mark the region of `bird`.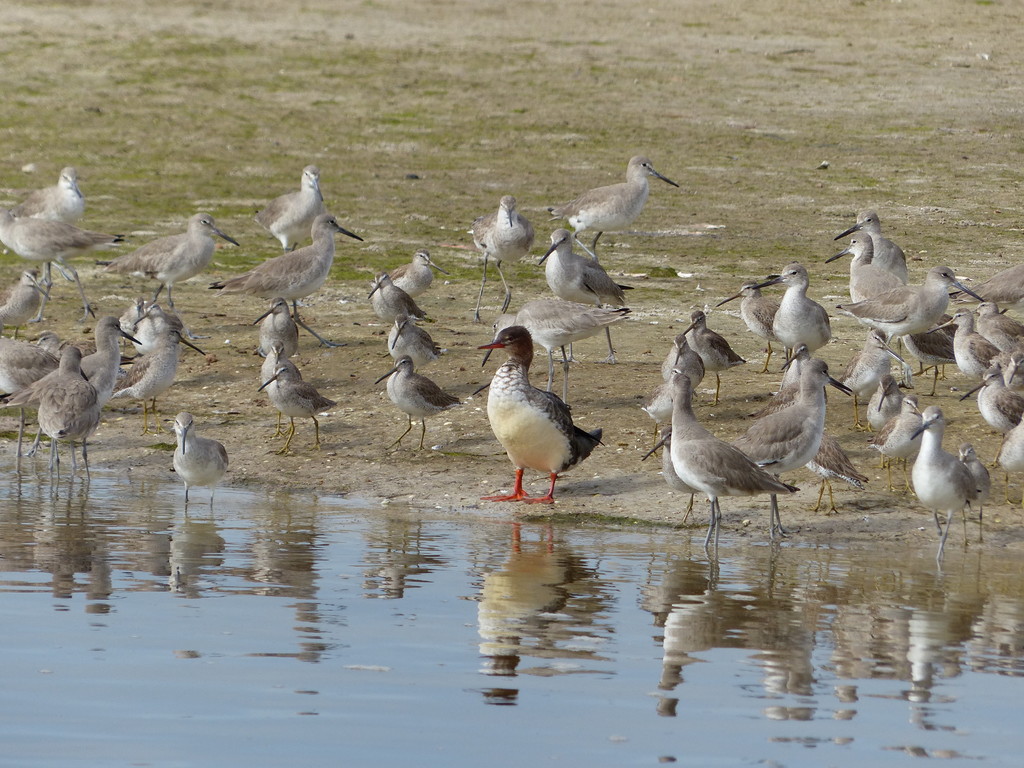
Region: box(364, 359, 462, 454).
